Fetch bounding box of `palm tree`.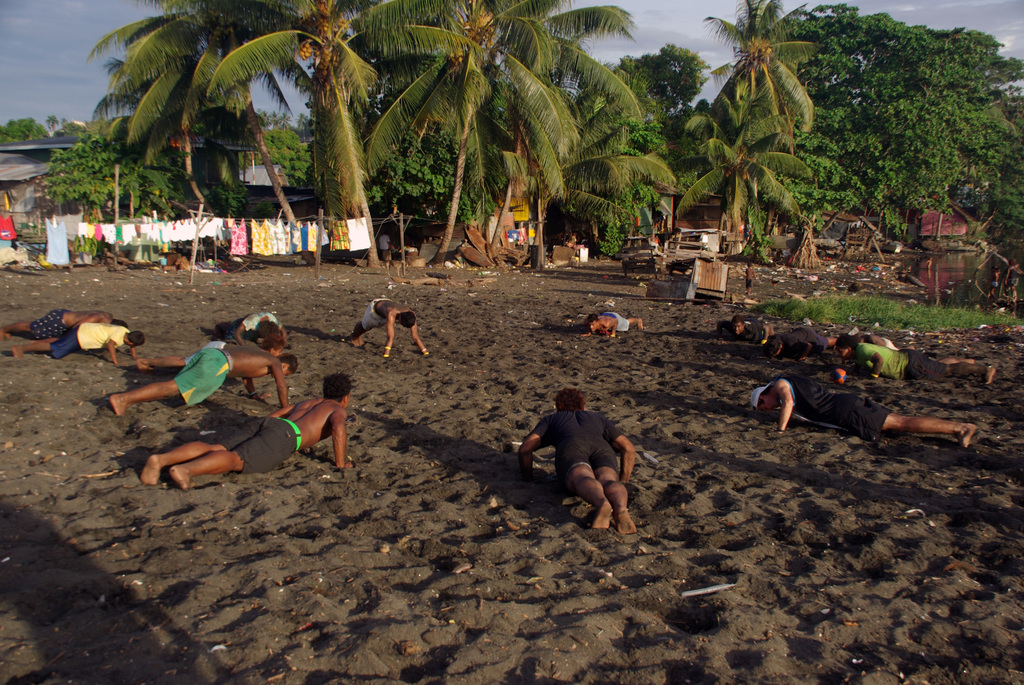
Bbox: rect(116, 0, 294, 173).
